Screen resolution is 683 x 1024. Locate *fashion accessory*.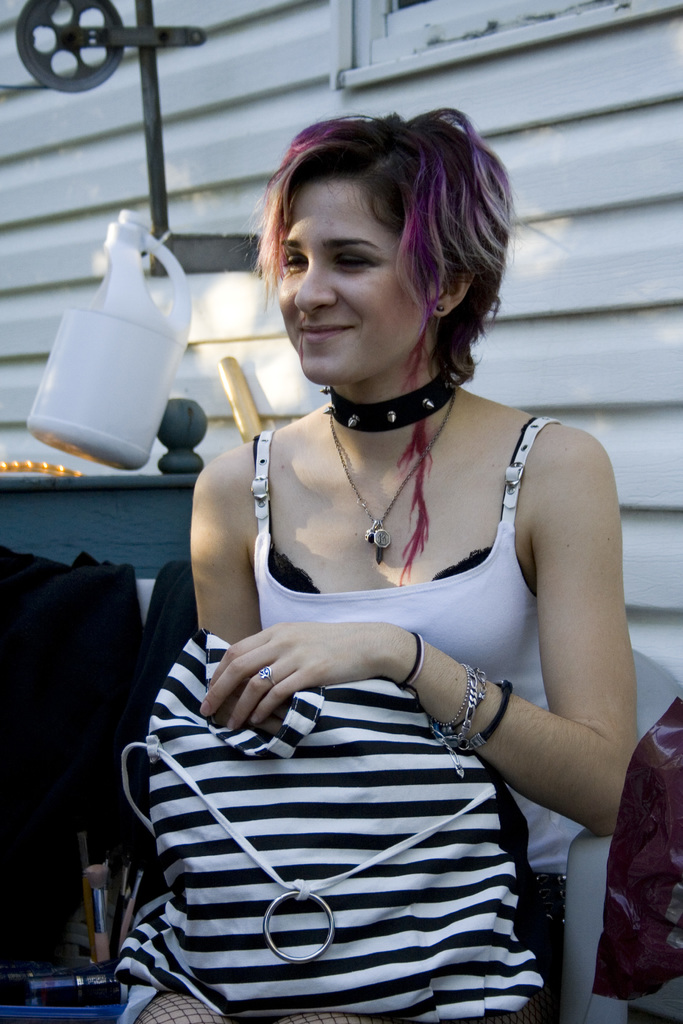
[402, 627, 423, 689].
